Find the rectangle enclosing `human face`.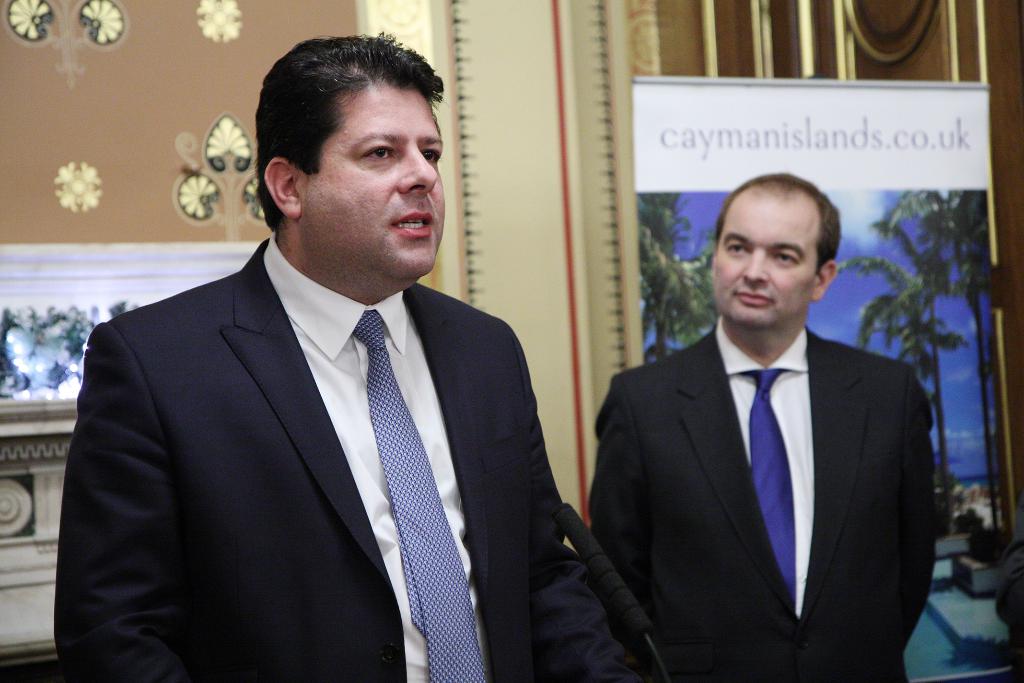
{"left": 309, "top": 85, "right": 451, "bottom": 290}.
